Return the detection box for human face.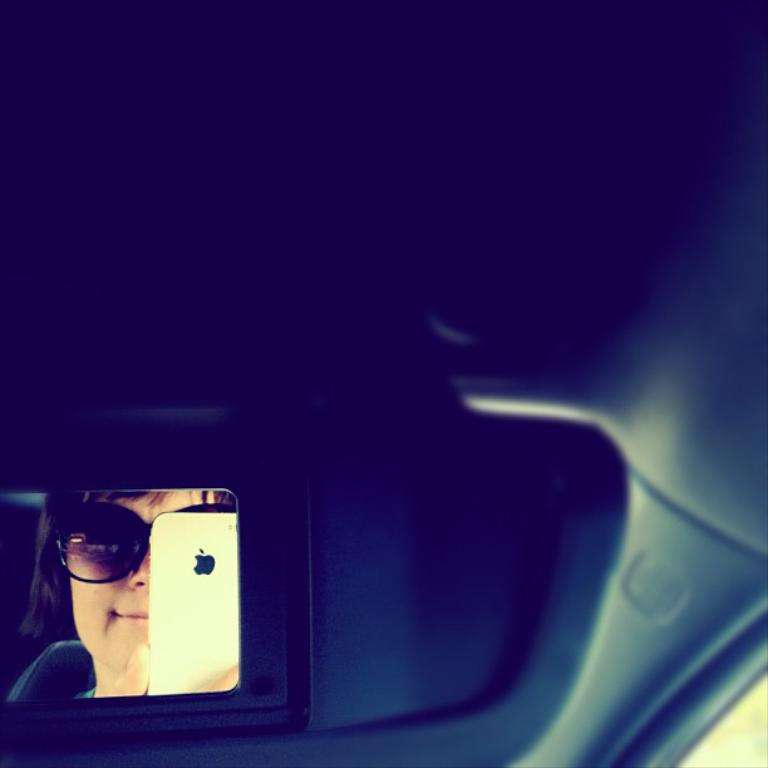
73, 491, 213, 664.
